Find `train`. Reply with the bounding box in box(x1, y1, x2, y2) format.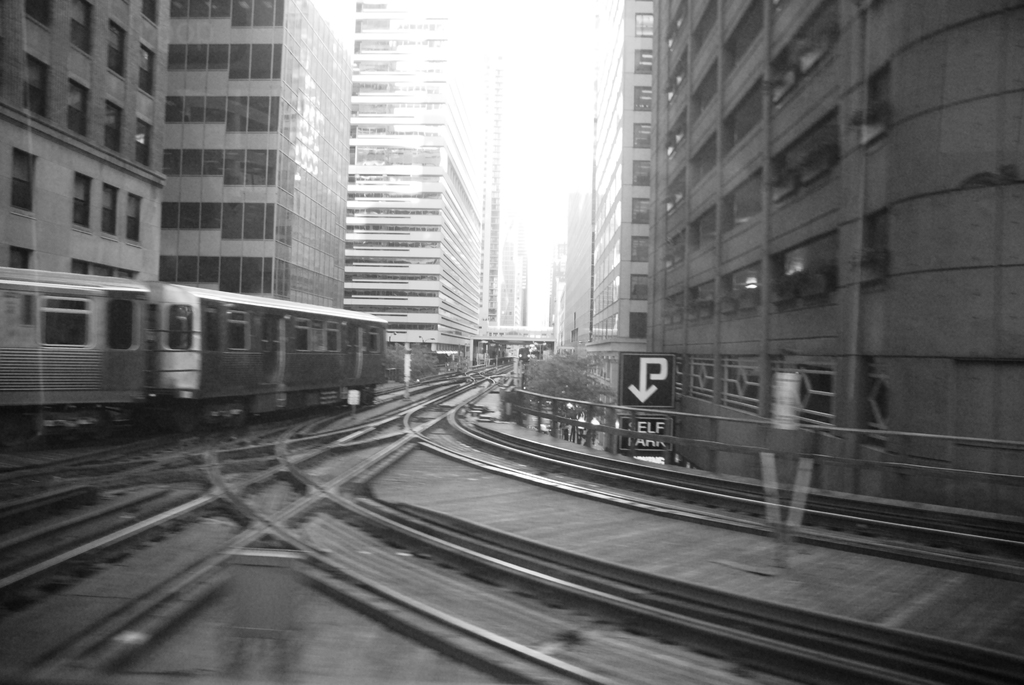
box(0, 267, 391, 451).
